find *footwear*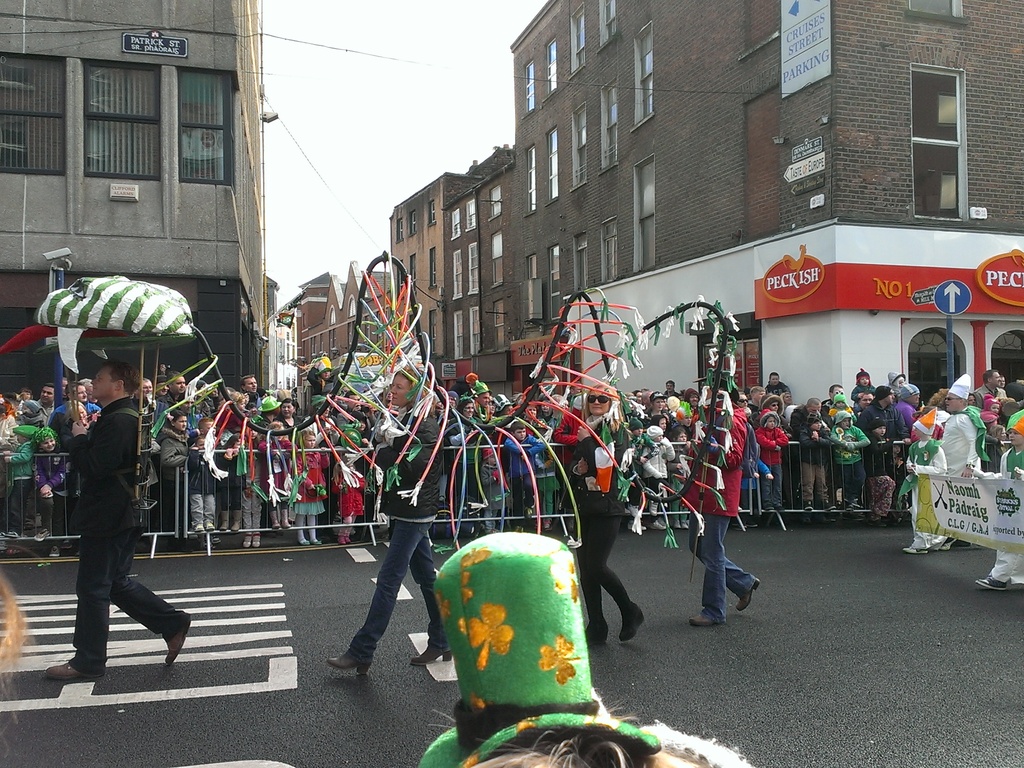
337,534,351,545
